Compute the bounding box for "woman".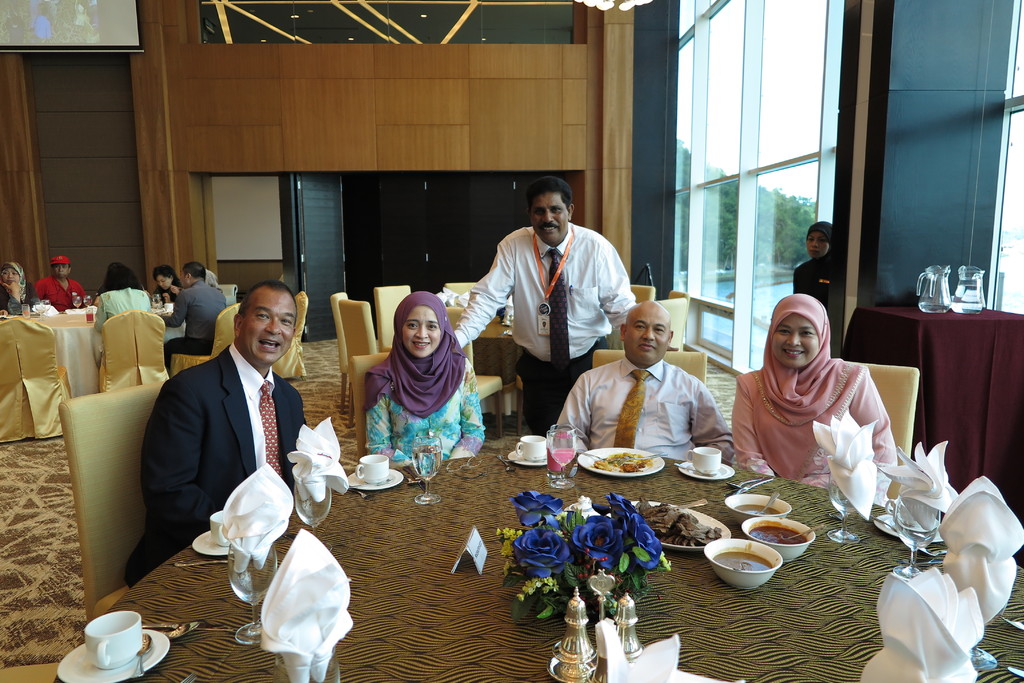
rect(2, 264, 39, 315).
